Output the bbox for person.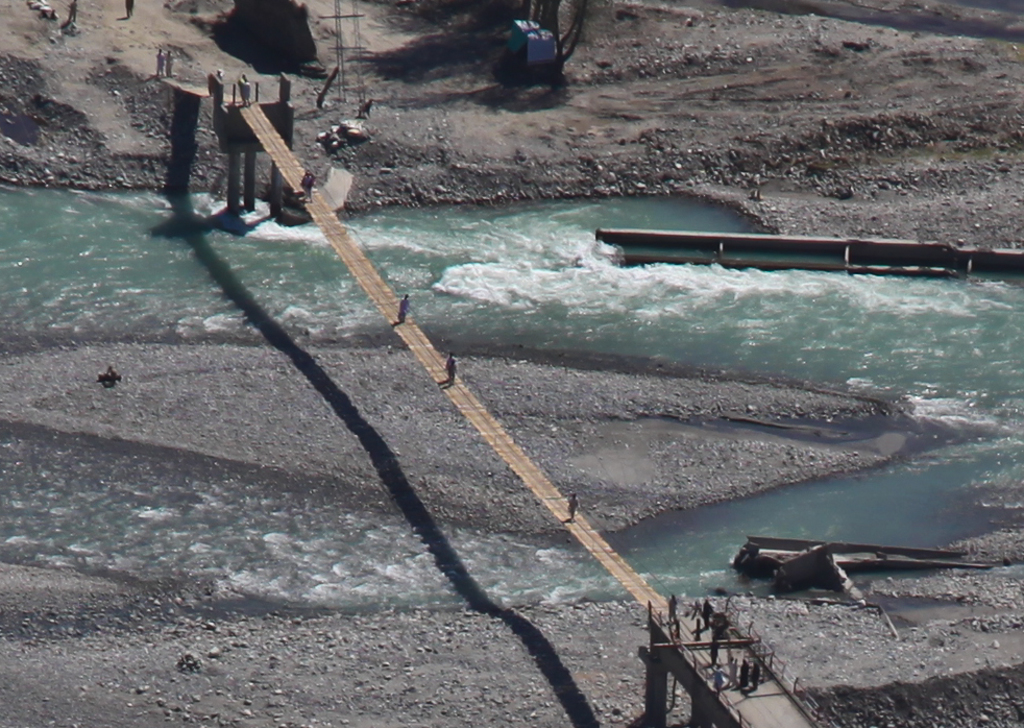
region(750, 663, 756, 688).
